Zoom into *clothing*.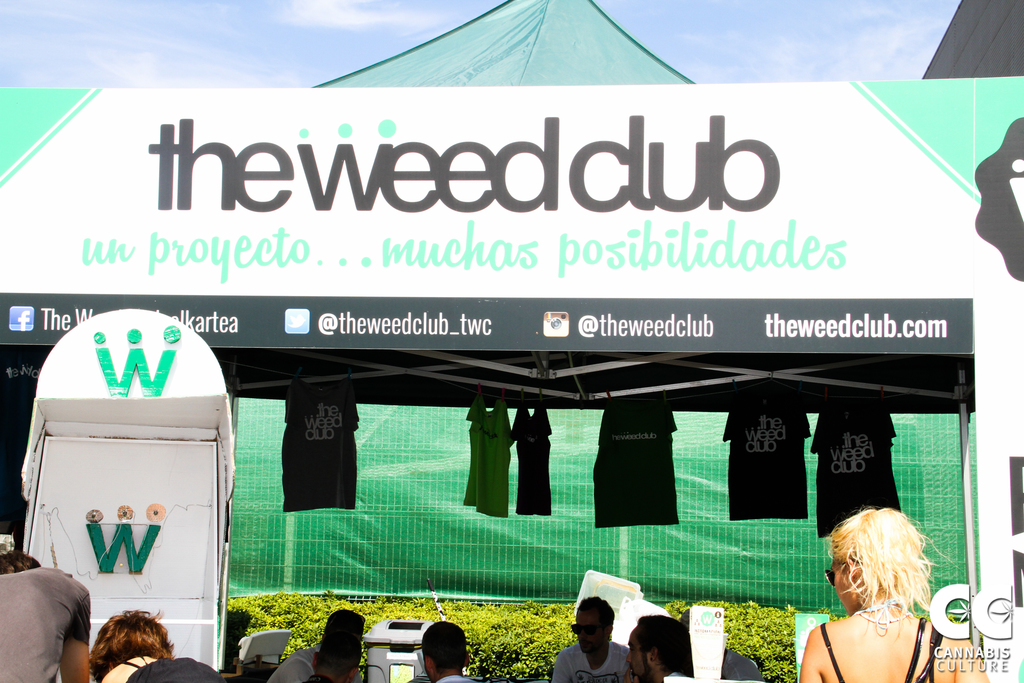
Zoom target: bbox(817, 614, 939, 682).
